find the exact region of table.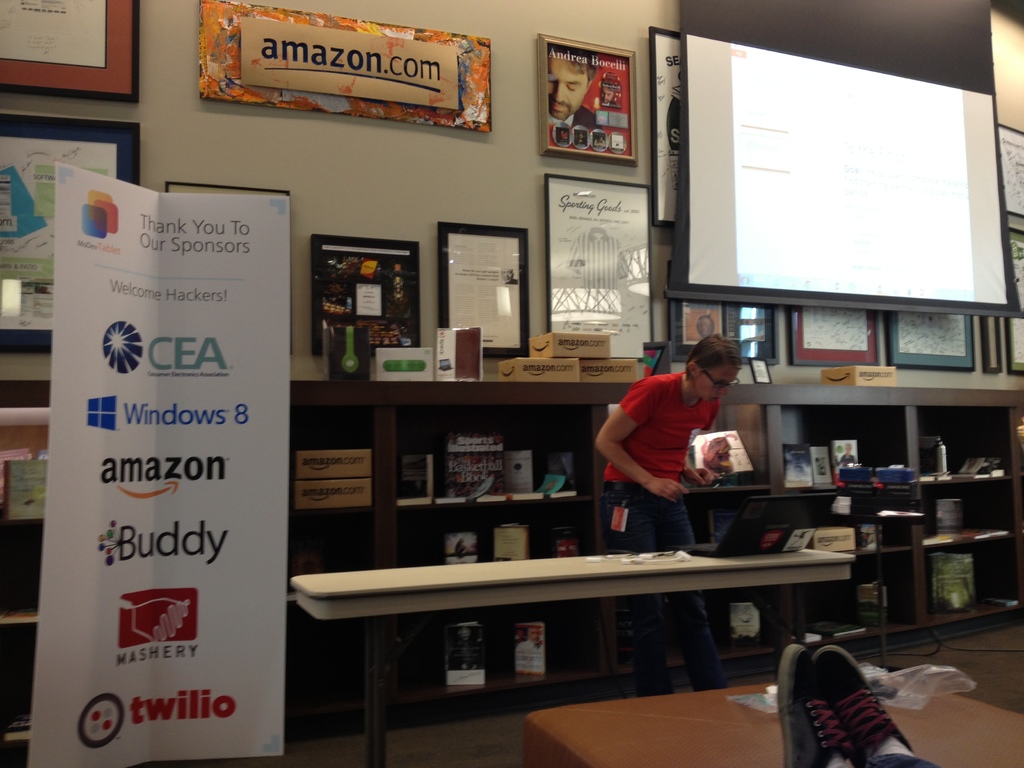
Exact region: [x1=508, y1=659, x2=1023, y2=760].
